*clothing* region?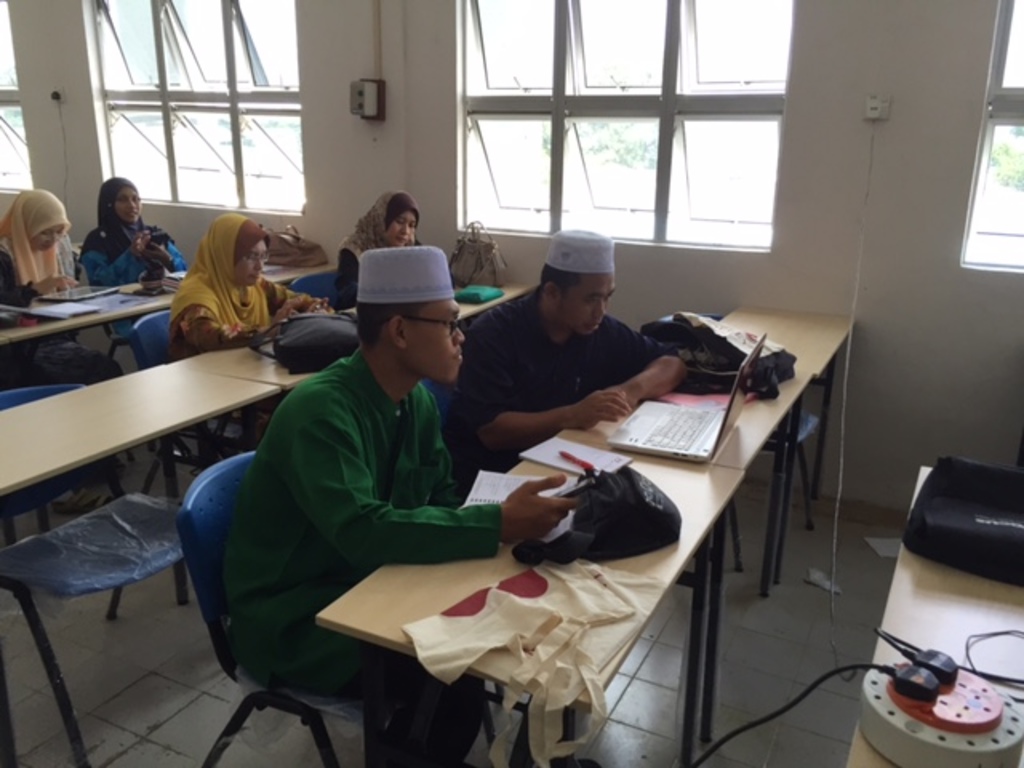
bbox=(166, 211, 325, 362)
